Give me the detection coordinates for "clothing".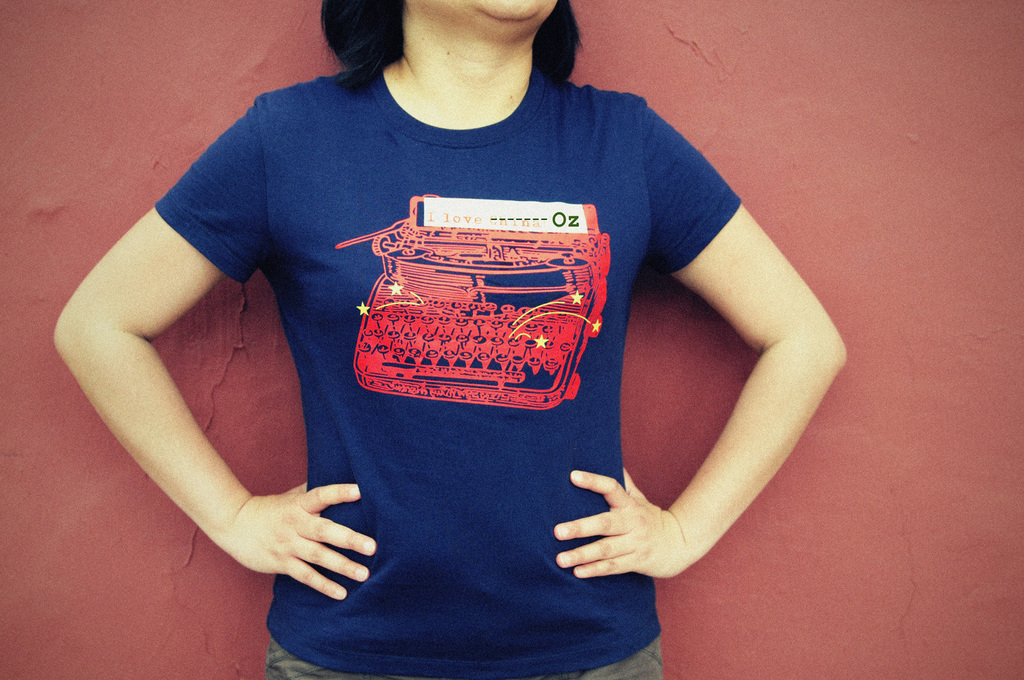
locate(167, 63, 774, 648).
